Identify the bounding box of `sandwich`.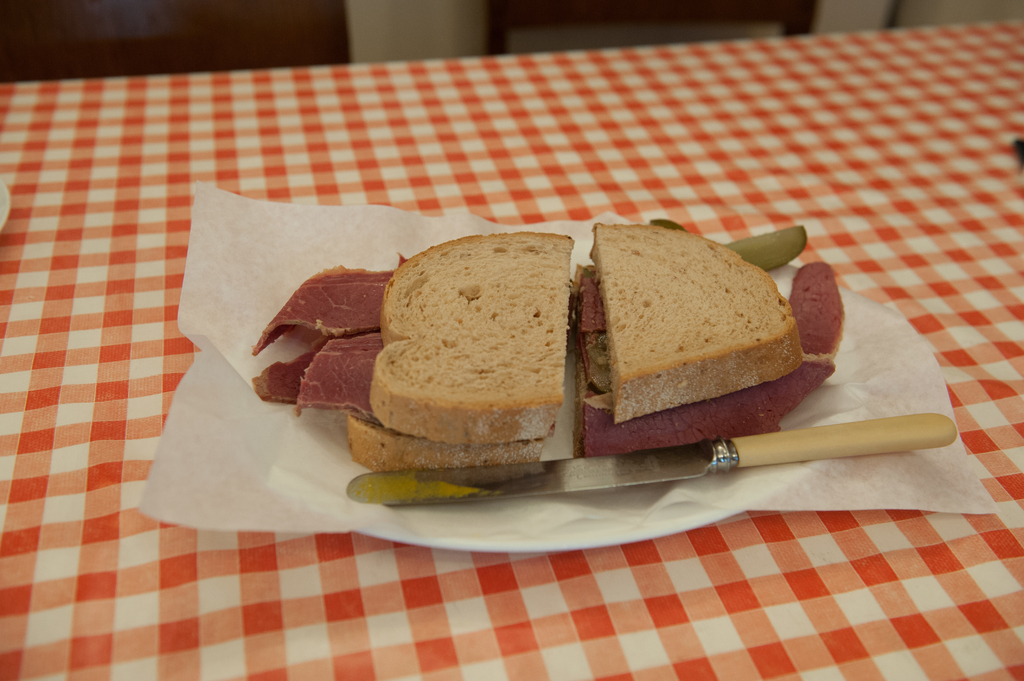
571:216:837:449.
